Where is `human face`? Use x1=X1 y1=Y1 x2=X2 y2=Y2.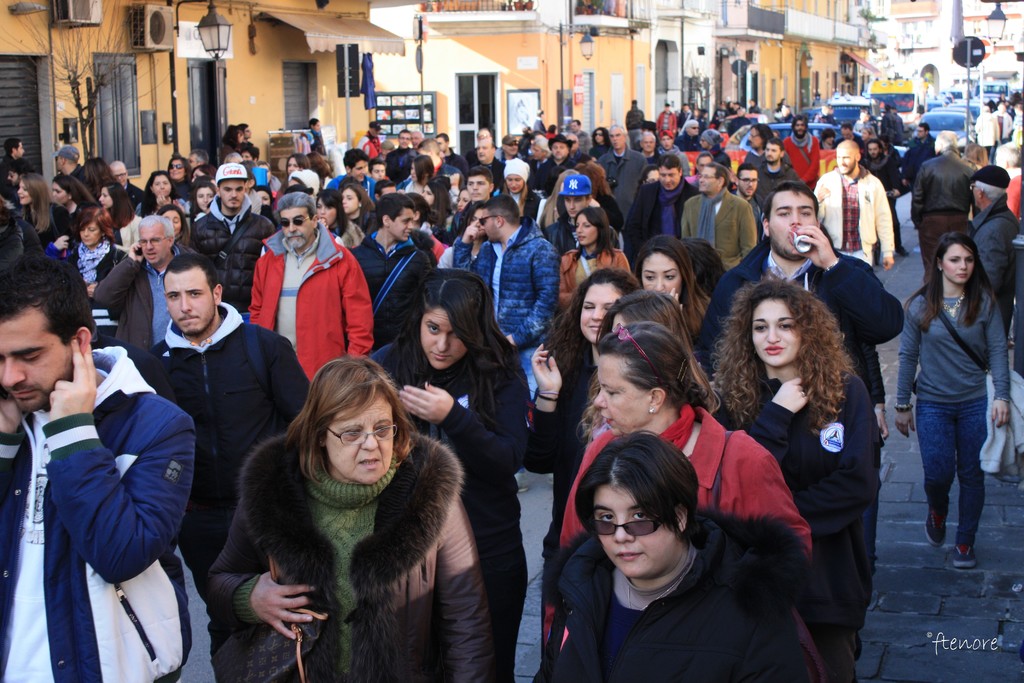
x1=351 y1=159 x2=366 y2=181.
